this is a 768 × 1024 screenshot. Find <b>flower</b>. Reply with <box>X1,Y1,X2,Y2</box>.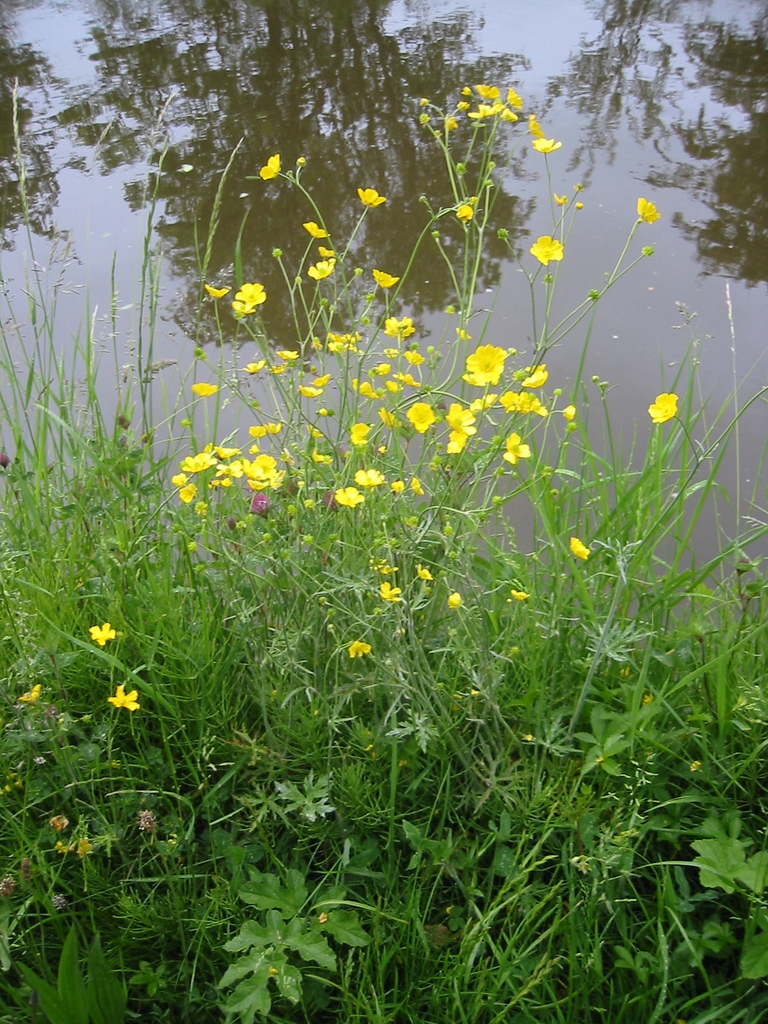
<box>454,200,477,223</box>.
